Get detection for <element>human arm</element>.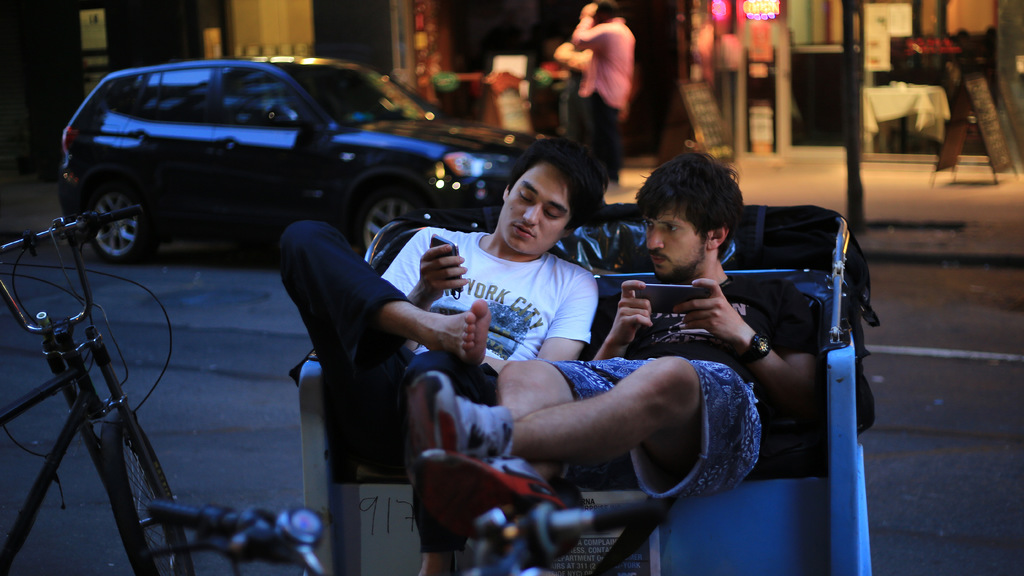
Detection: 535 271 600 364.
